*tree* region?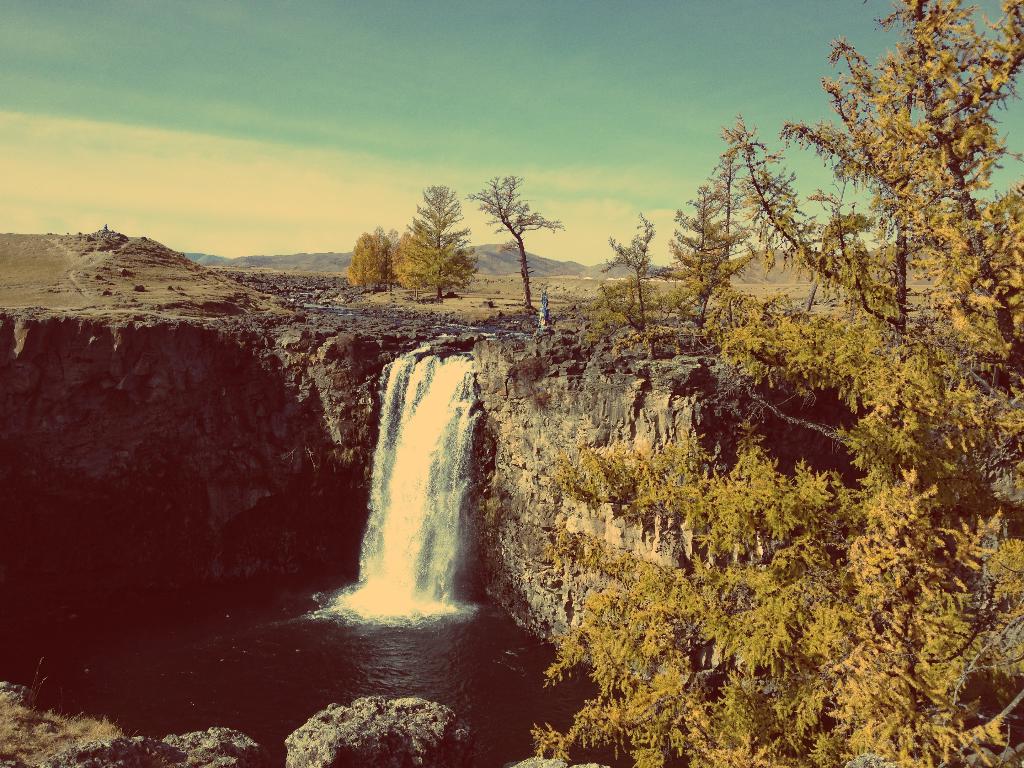
(381,171,472,299)
